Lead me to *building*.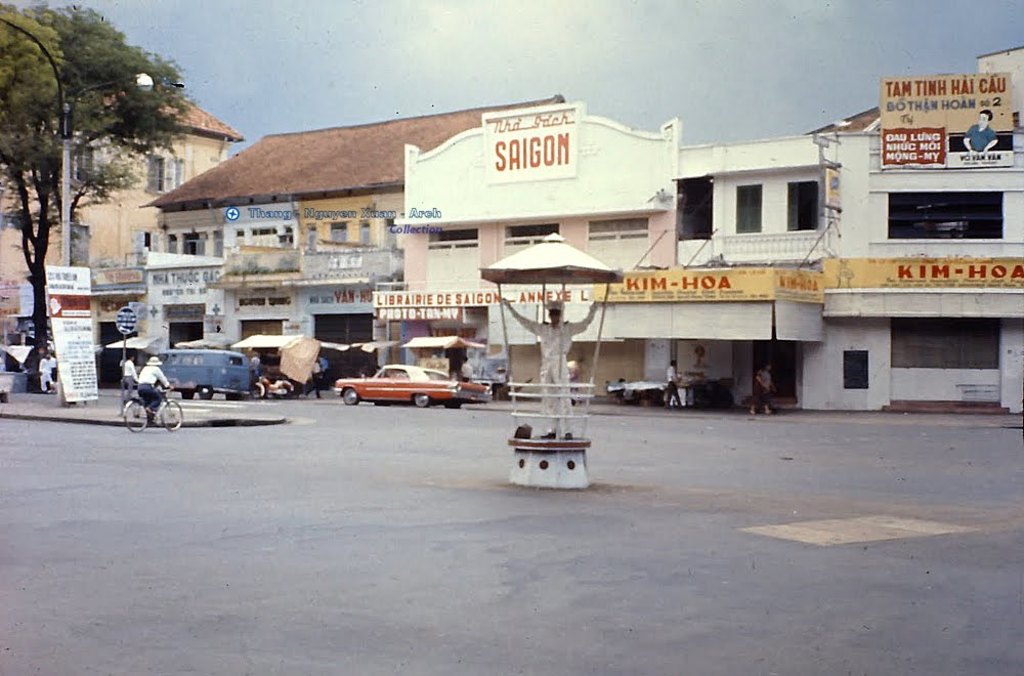
Lead to (left=0, top=82, right=255, bottom=355).
